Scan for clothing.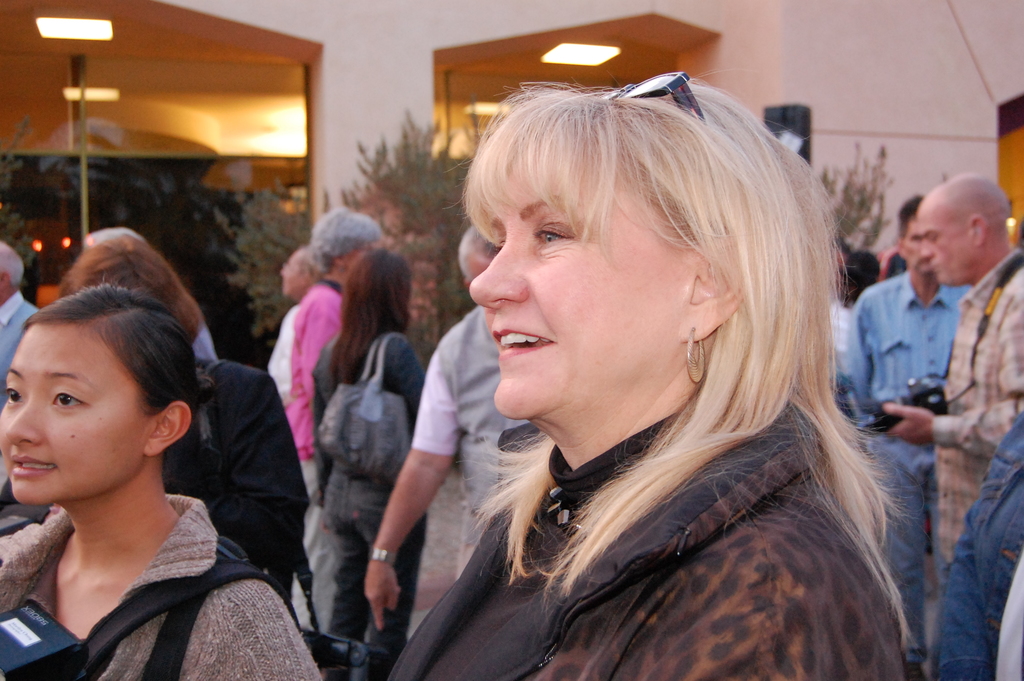
Scan result: Rect(408, 288, 550, 577).
